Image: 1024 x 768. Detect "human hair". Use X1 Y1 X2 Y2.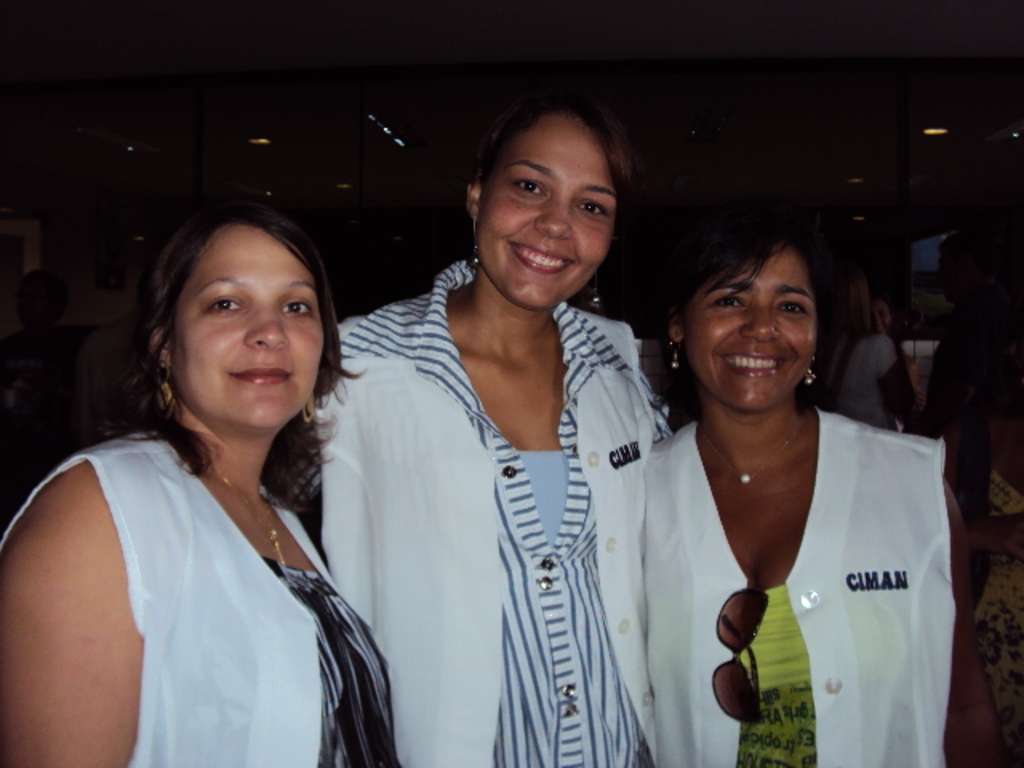
112 195 350 466.
